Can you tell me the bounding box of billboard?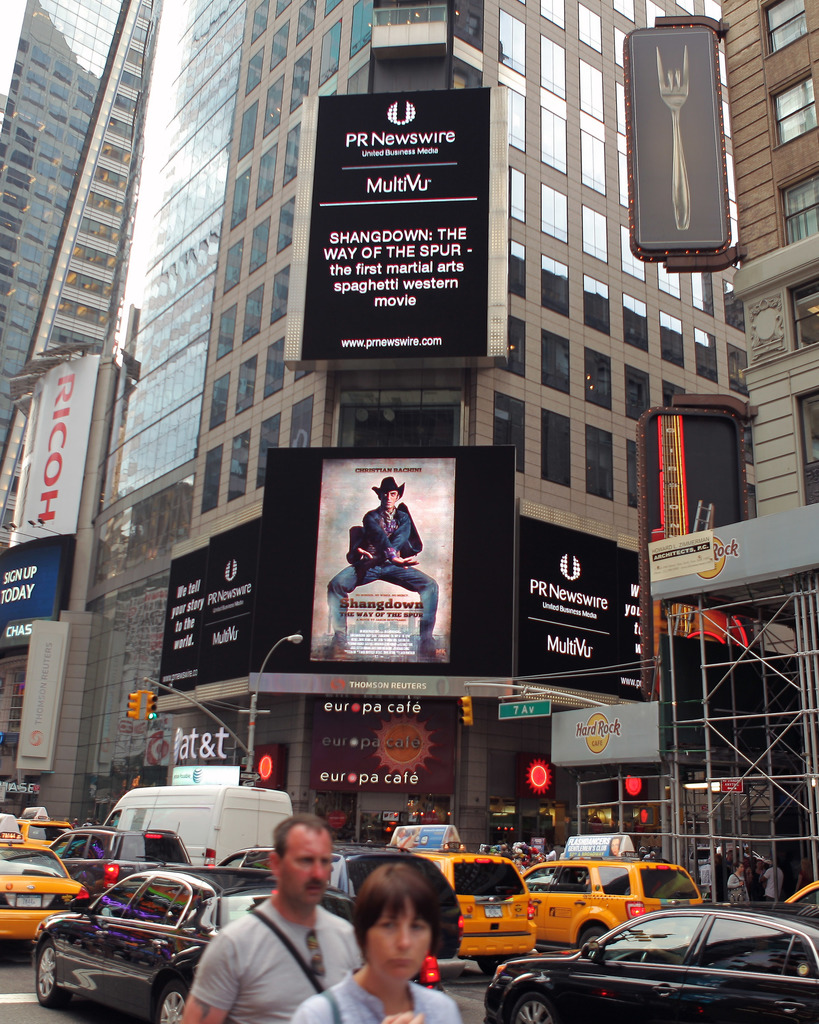
(left=19, top=365, right=95, bottom=543).
